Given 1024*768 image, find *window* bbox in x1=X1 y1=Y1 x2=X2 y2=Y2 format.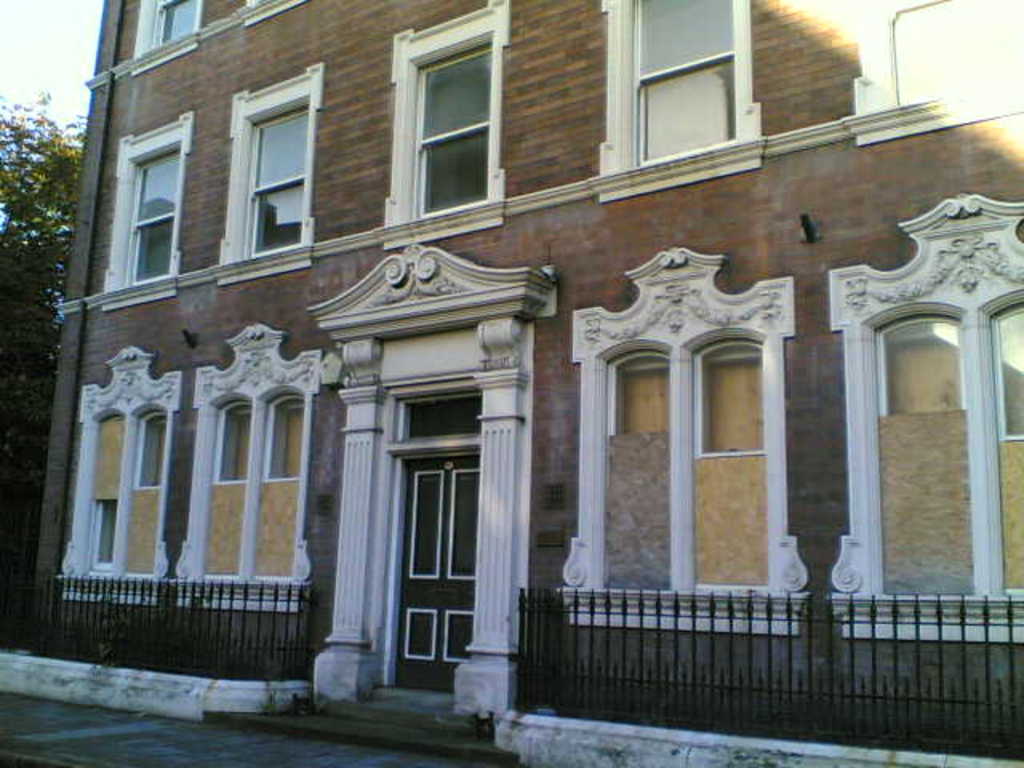
x1=691 y1=342 x2=760 y2=594.
